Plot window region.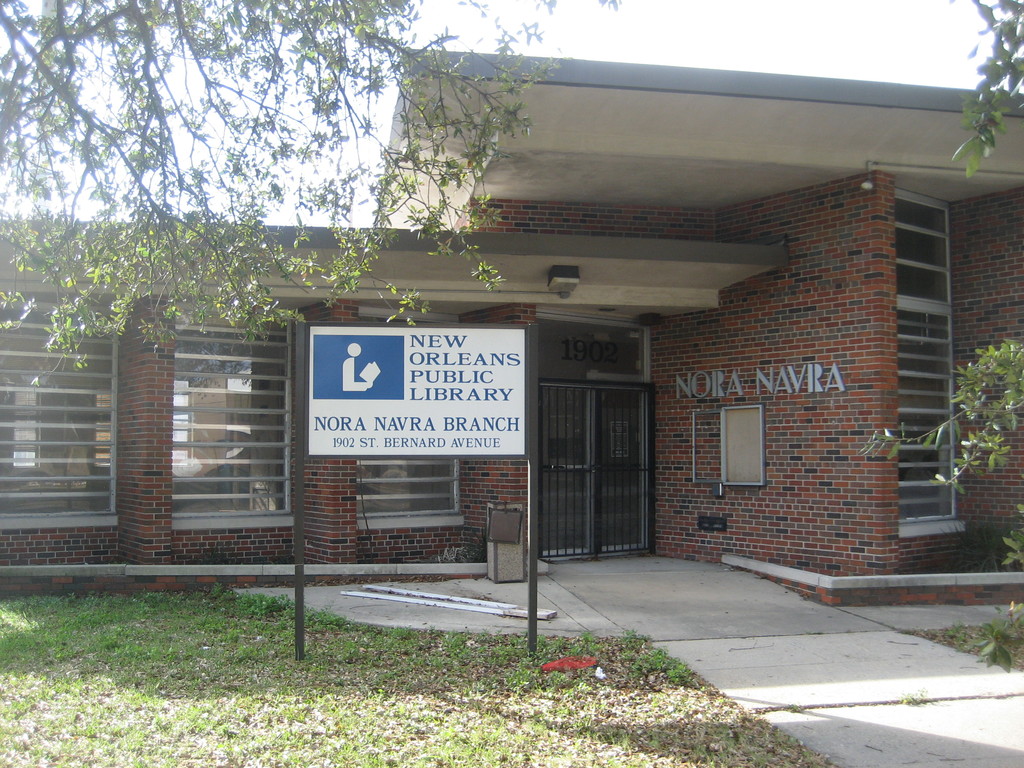
Plotted at {"x1": 0, "y1": 311, "x2": 124, "y2": 527}.
